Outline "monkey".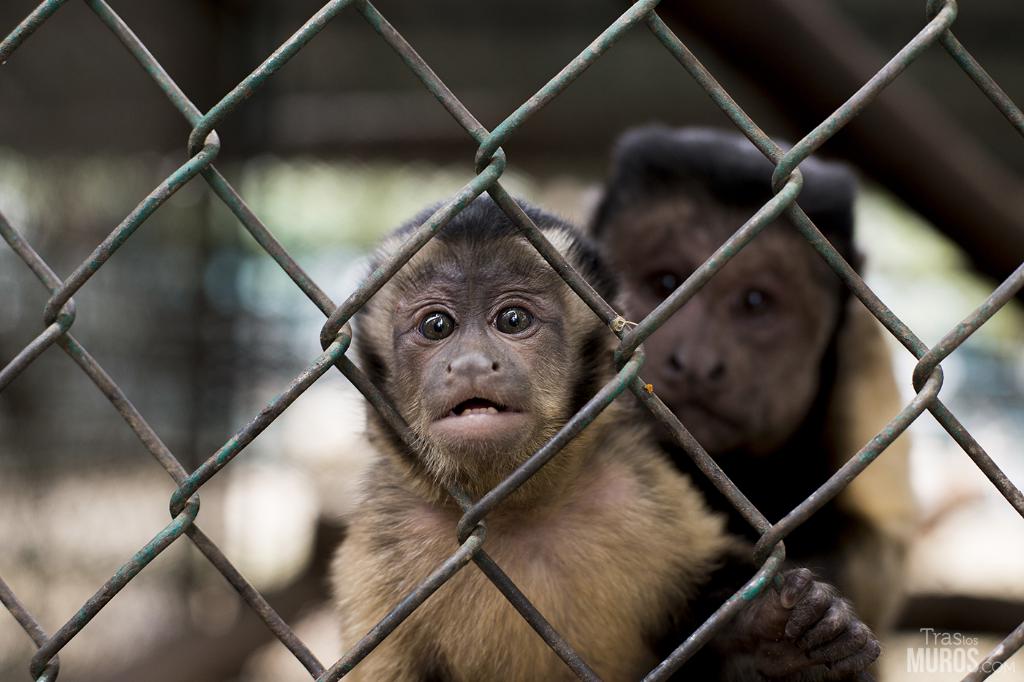
Outline: pyautogui.locateOnScreen(593, 132, 909, 681).
